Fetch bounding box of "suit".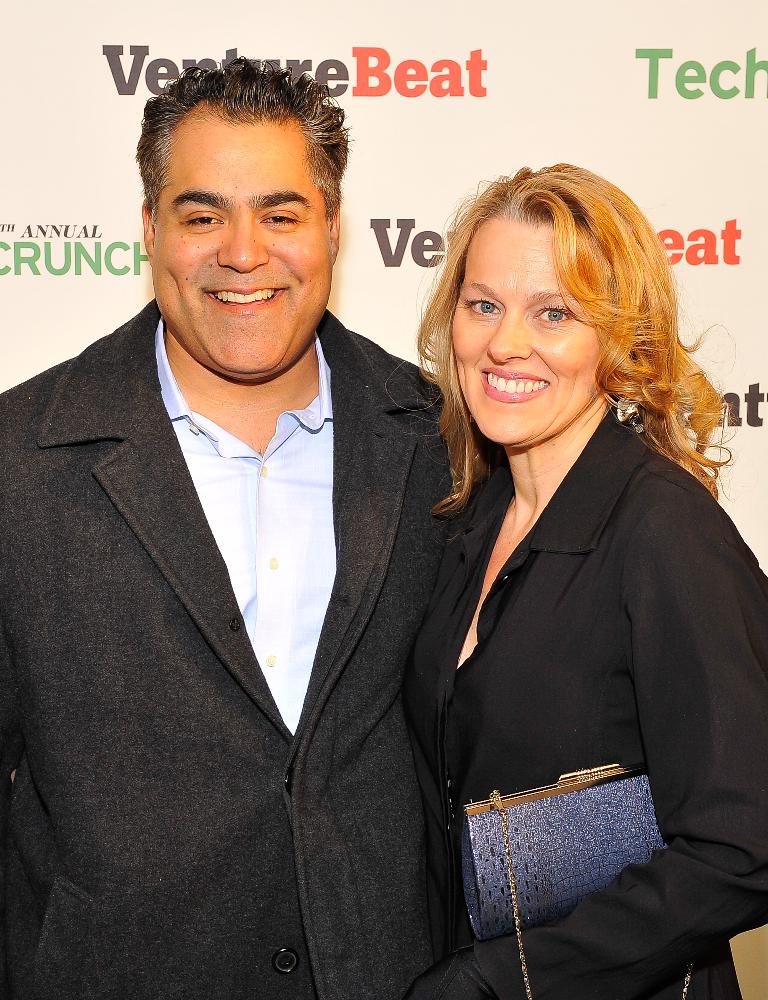
Bbox: select_region(400, 404, 767, 999).
